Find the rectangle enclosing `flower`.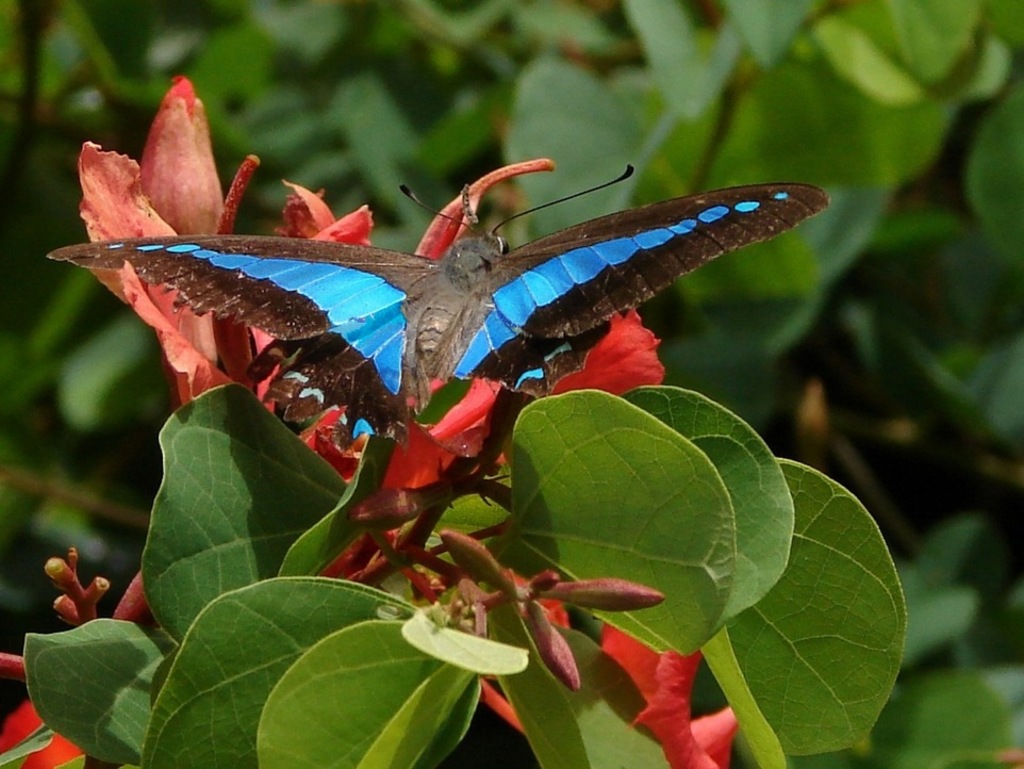
(x1=478, y1=567, x2=574, y2=737).
